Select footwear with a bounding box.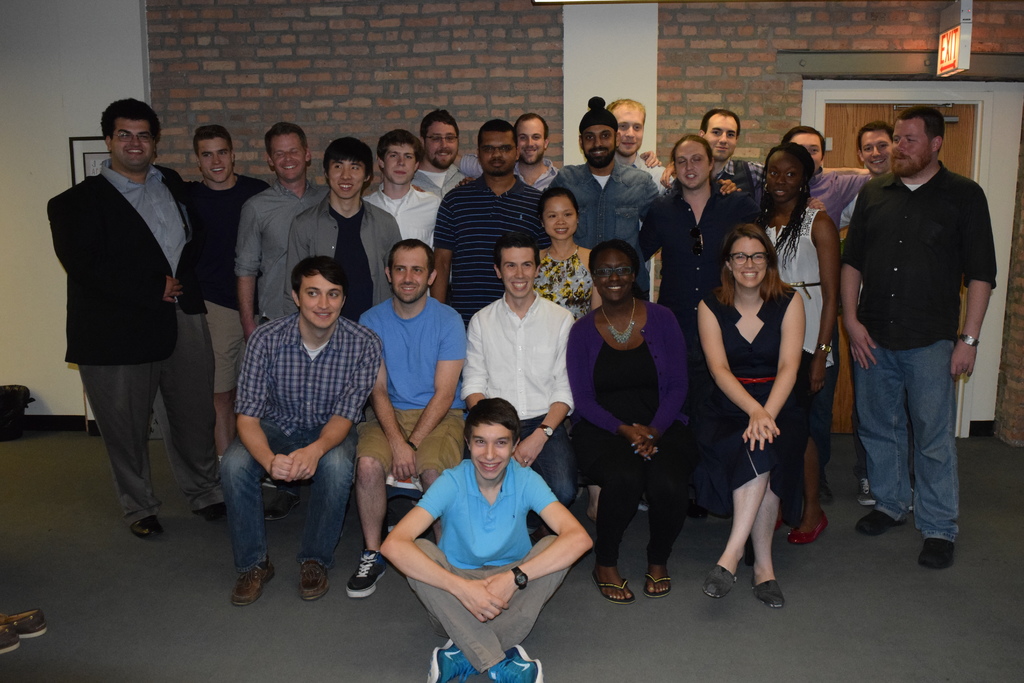
[426, 637, 478, 682].
